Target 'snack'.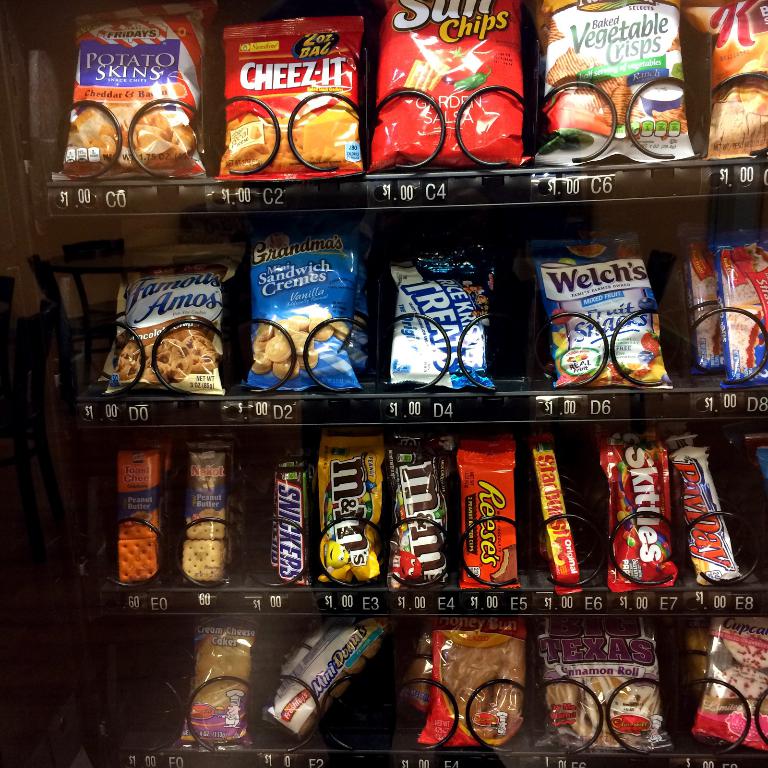
Target region: crop(276, 468, 312, 588).
